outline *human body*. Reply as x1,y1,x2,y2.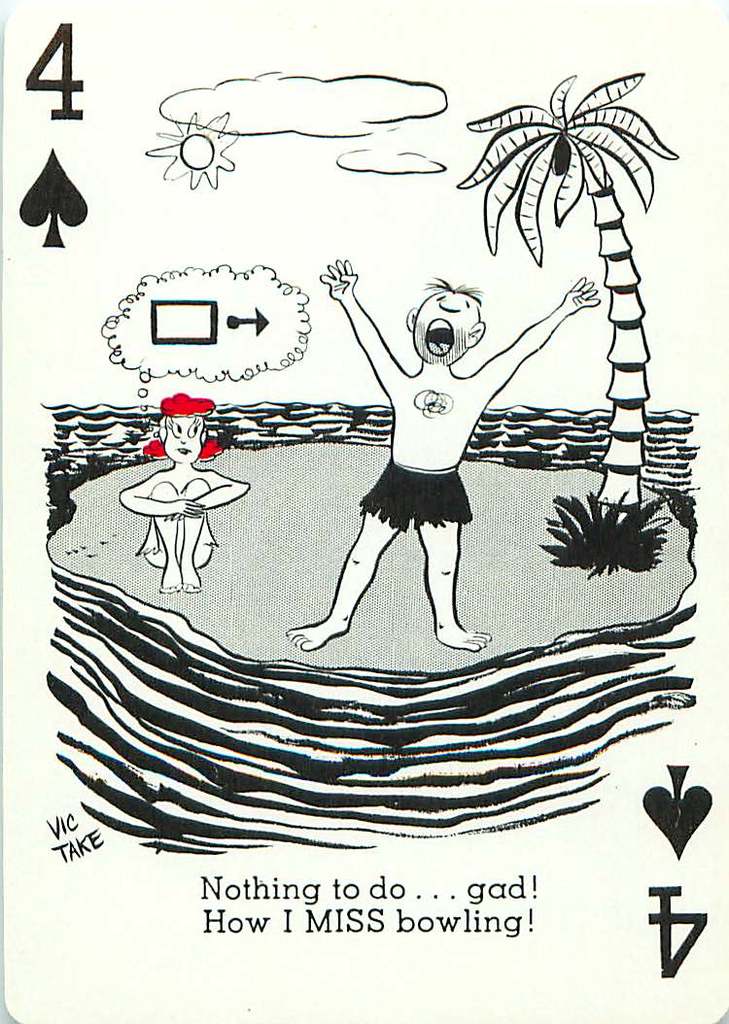
294,200,554,660.
